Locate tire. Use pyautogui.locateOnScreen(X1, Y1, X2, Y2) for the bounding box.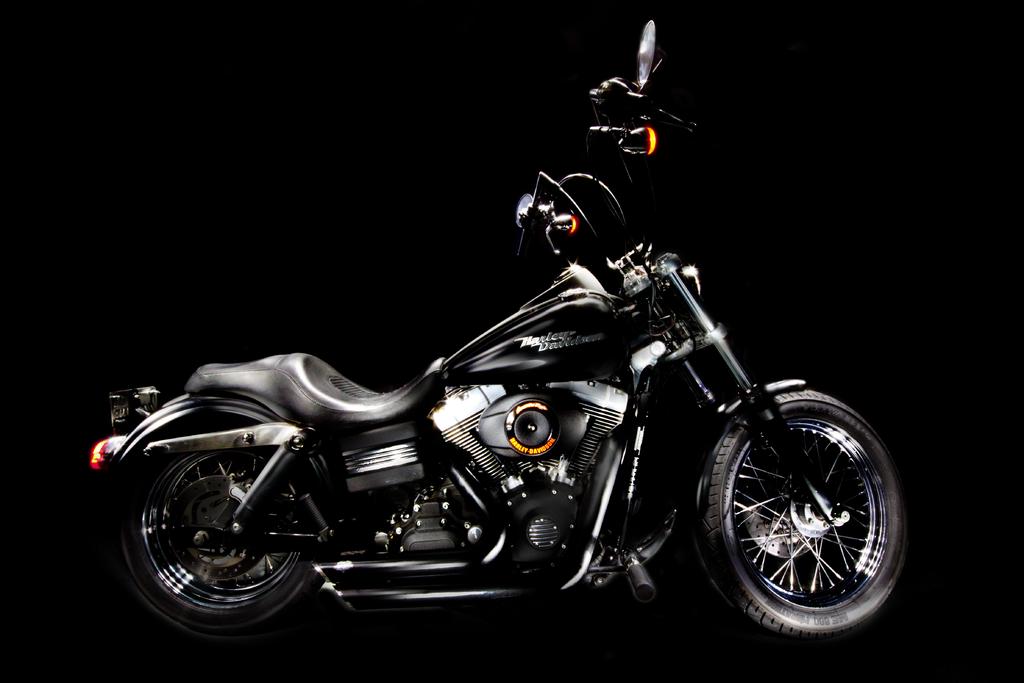
pyautogui.locateOnScreen(119, 429, 338, 639).
